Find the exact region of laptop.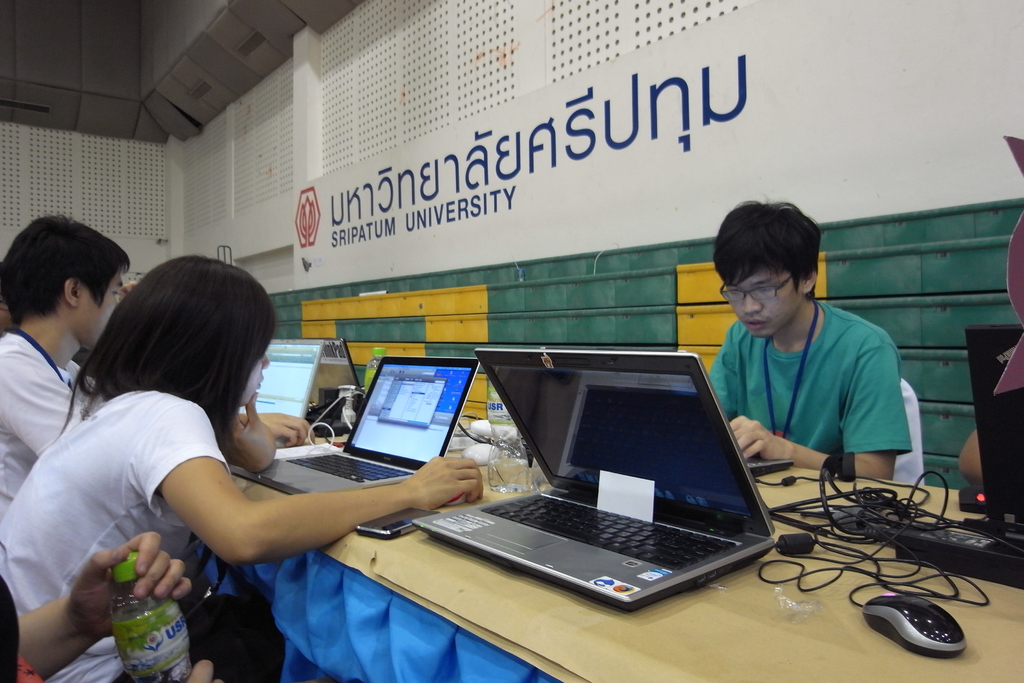
Exact region: select_region(749, 457, 792, 477).
